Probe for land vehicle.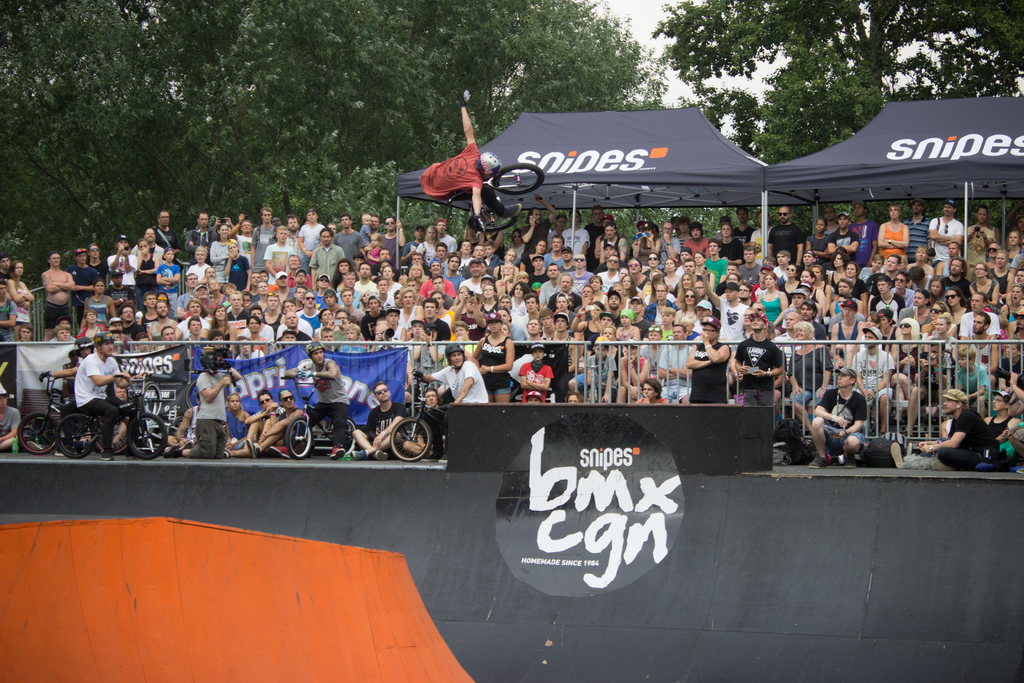
Probe result: [x1=17, y1=372, x2=69, y2=457].
